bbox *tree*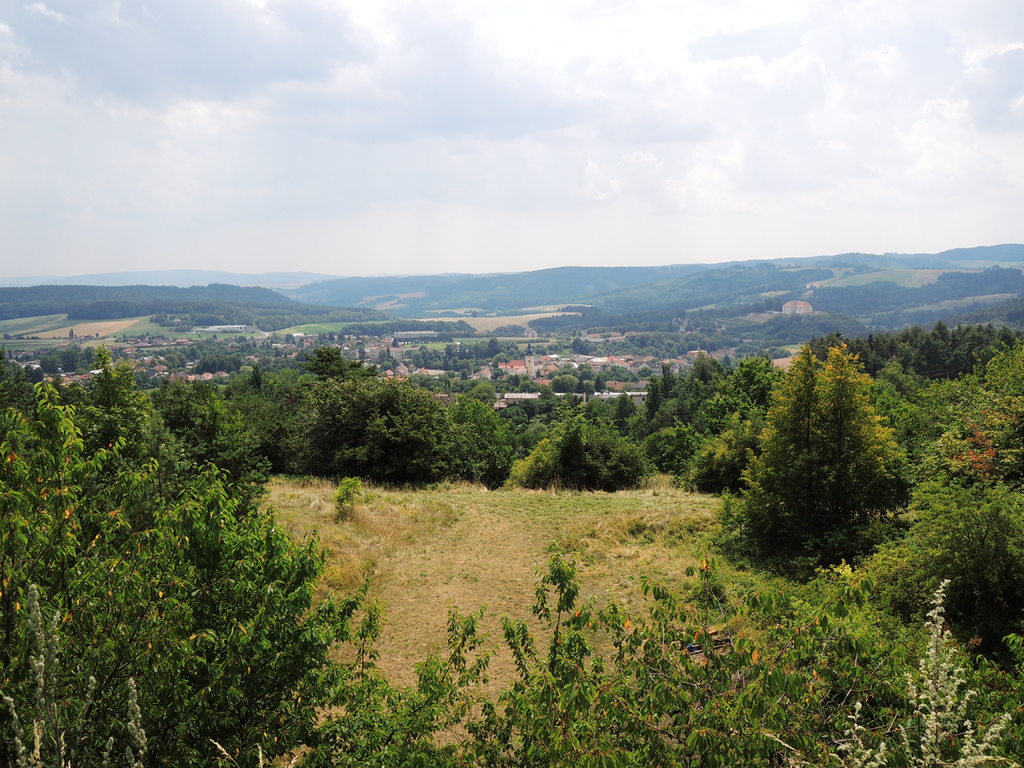
(748,322,915,598)
